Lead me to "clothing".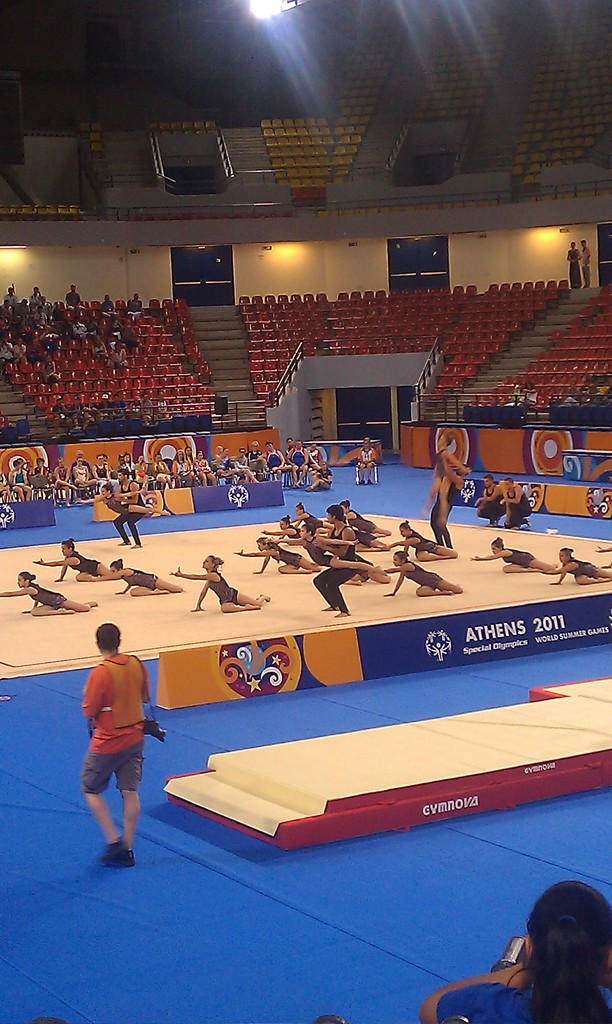
Lead to [x1=99, y1=301, x2=115, y2=311].
